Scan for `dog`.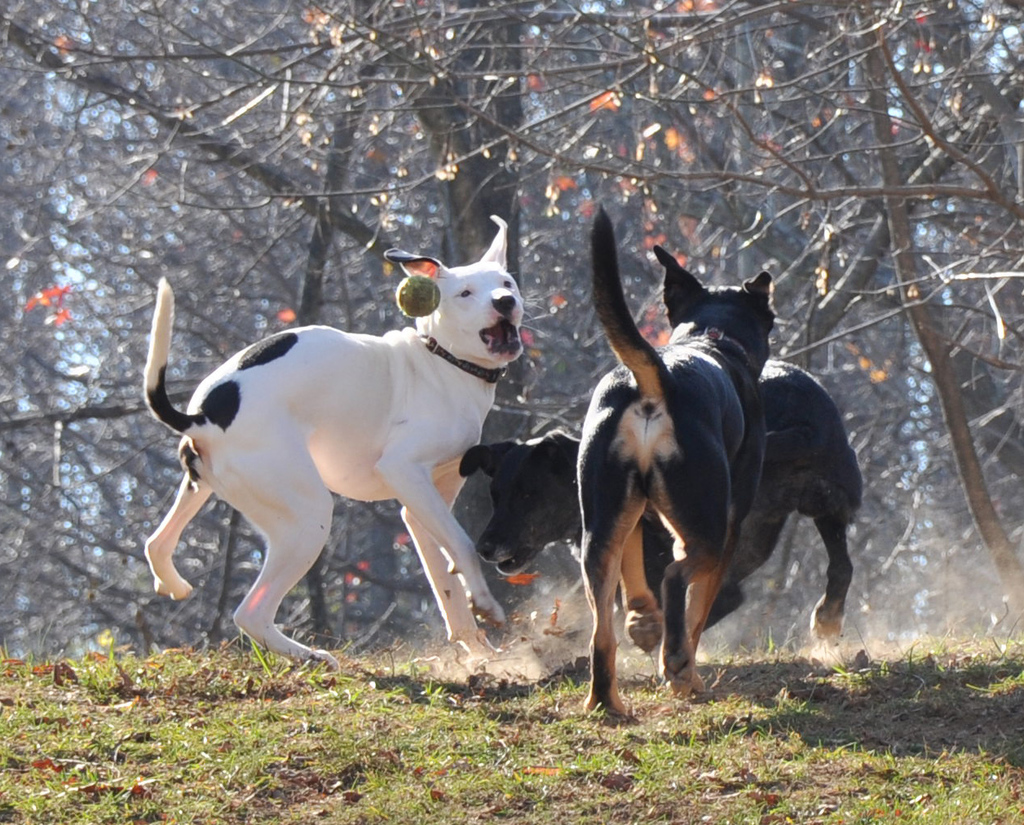
Scan result: bbox=[452, 360, 862, 646].
